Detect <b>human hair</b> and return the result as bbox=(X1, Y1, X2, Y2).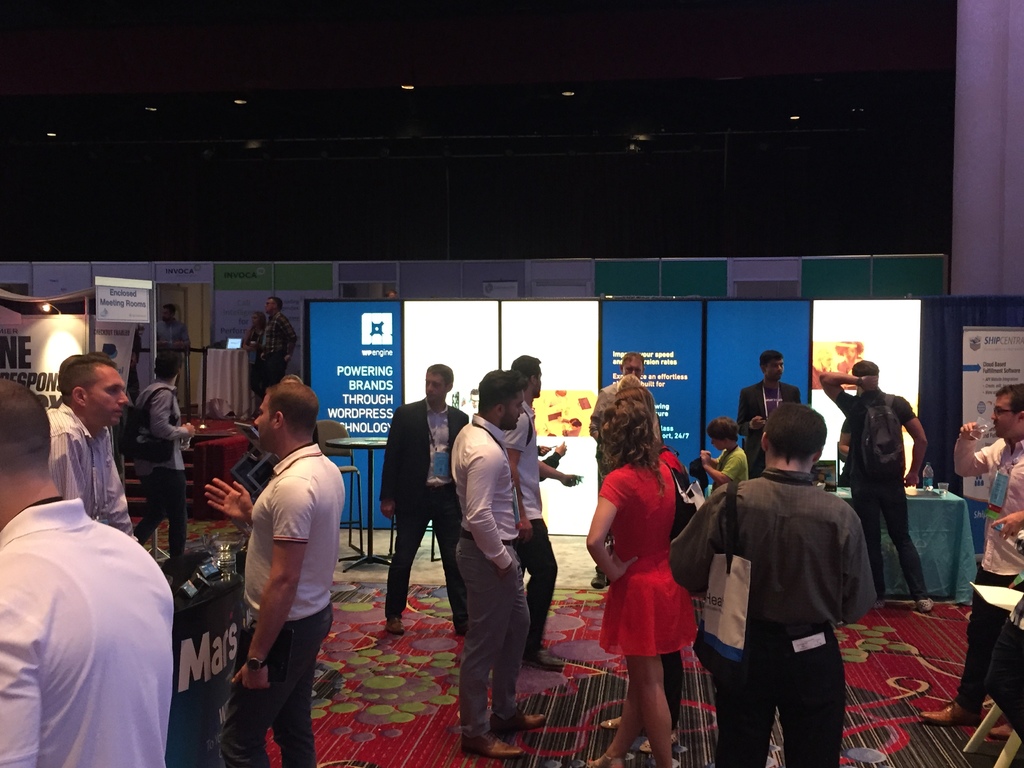
bbox=(515, 355, 538, 376).
